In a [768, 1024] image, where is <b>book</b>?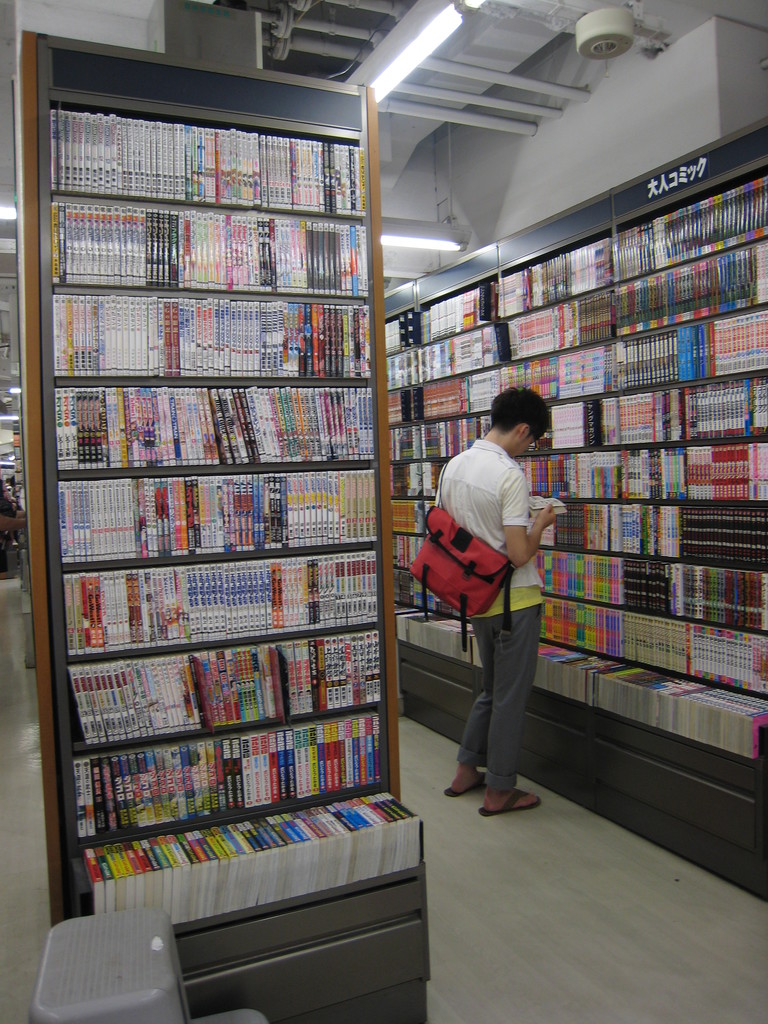
BBox(81, 847, 103, 913).
